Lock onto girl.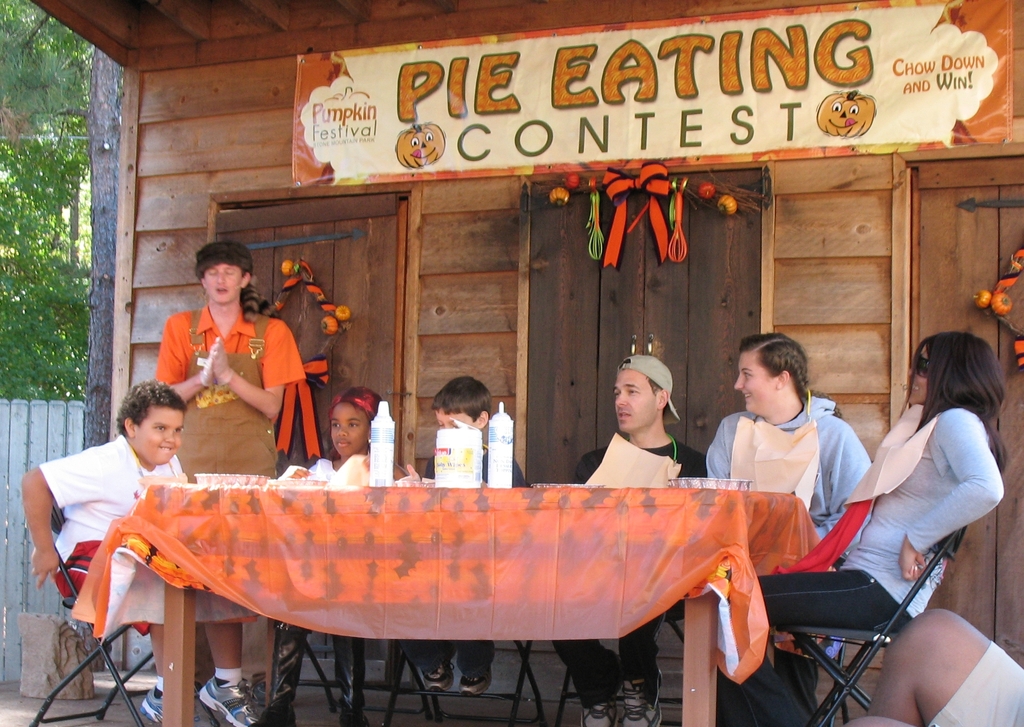
Locked: x1=277 y1=386 x2=404 y2=726.
